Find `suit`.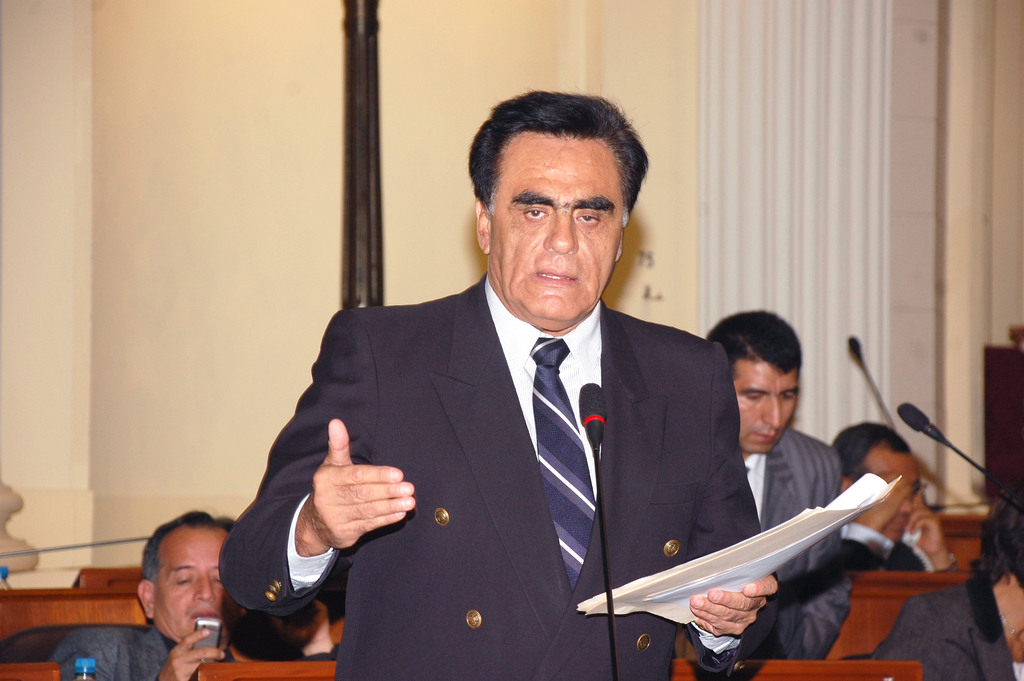
crop(50, 618, 197, 680).
